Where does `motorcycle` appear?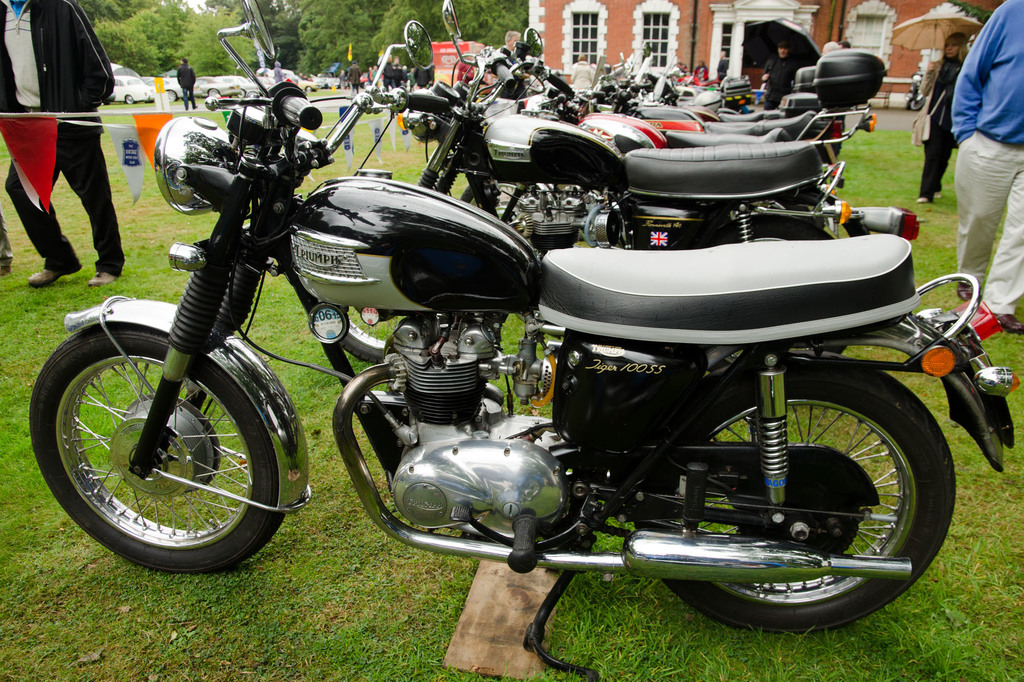
Appears at {"x1": 650, "y1": 58, "x2": 816, "y2": 106}.
